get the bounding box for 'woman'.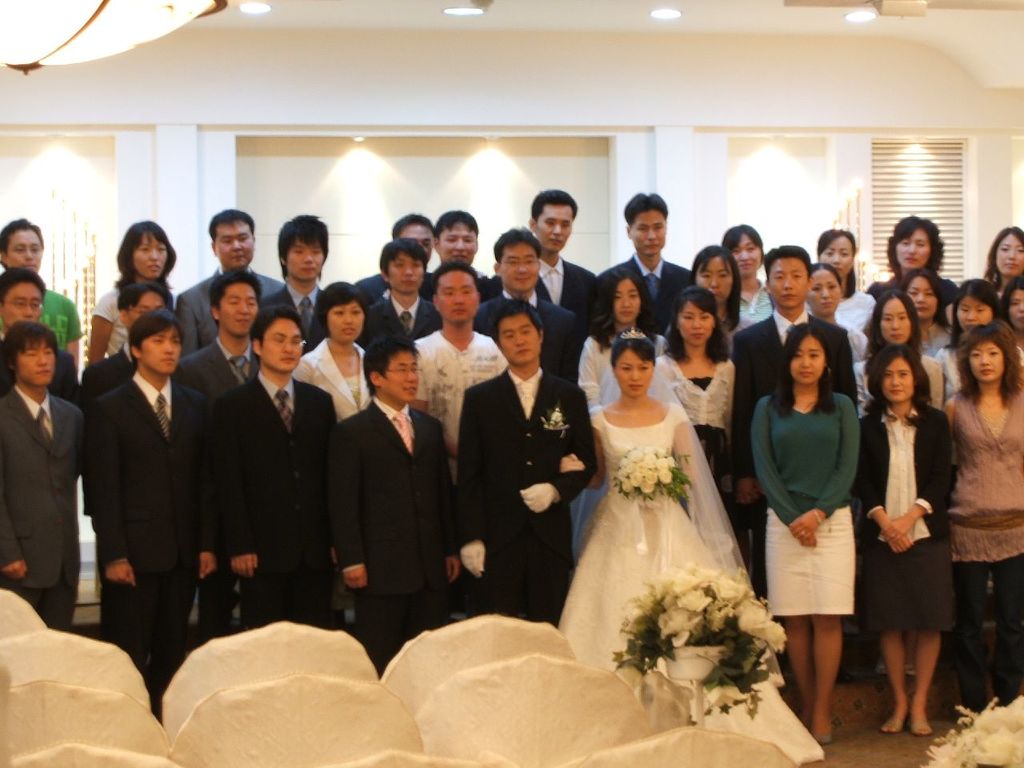
bbox=(808, 226, 870, 330).
